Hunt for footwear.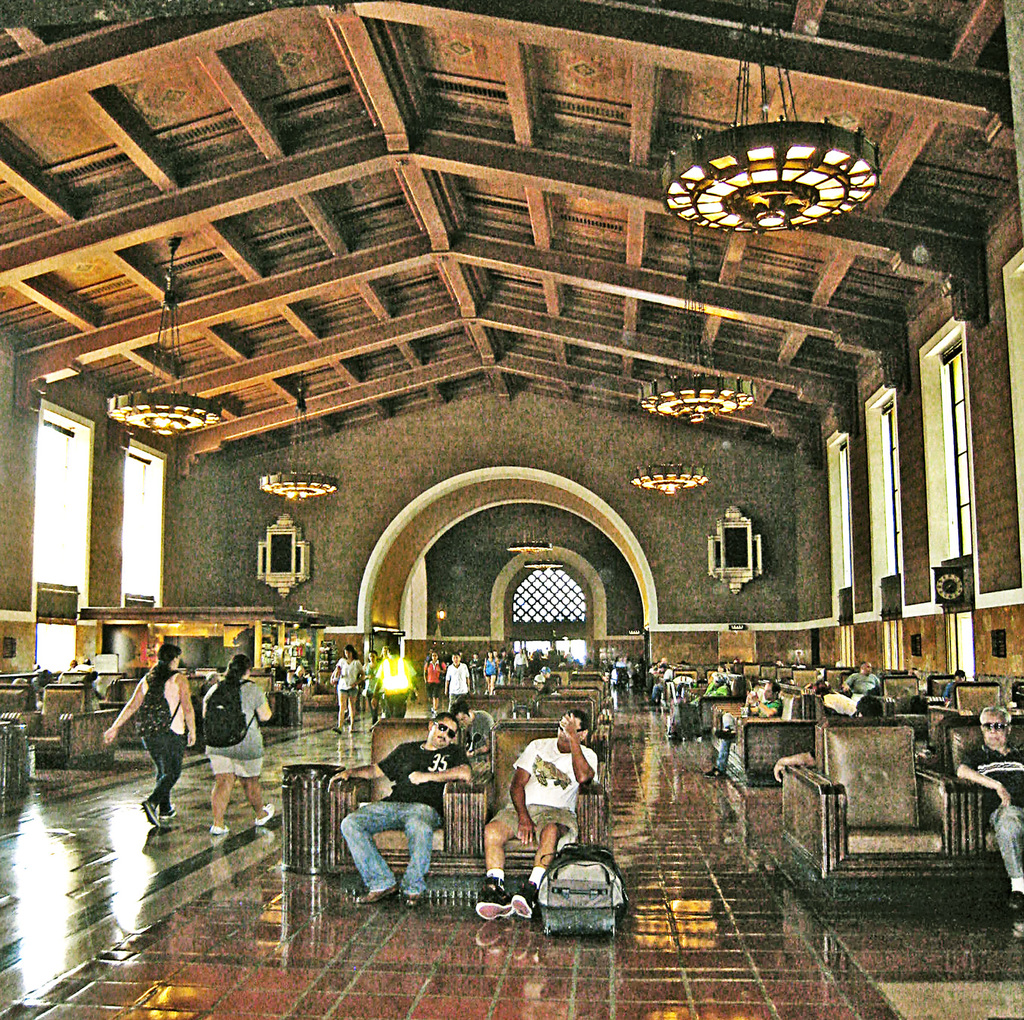
Hunted down at {"left": 513, "top": 880, "right": 536, "bottom": 924}.
